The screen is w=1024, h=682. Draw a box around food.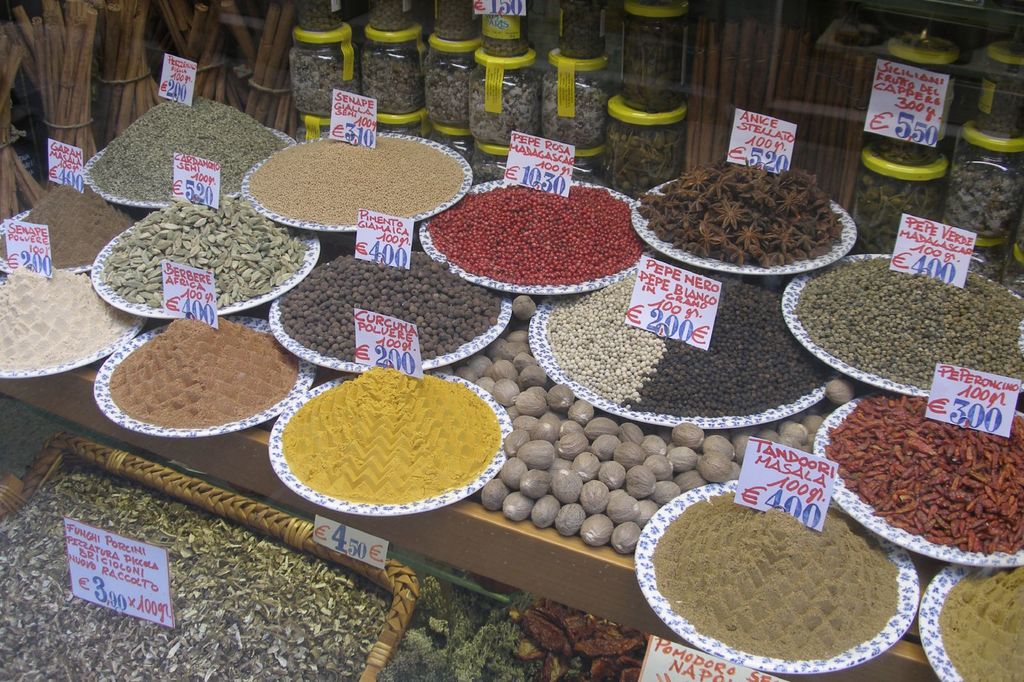
471:63:540:147.
